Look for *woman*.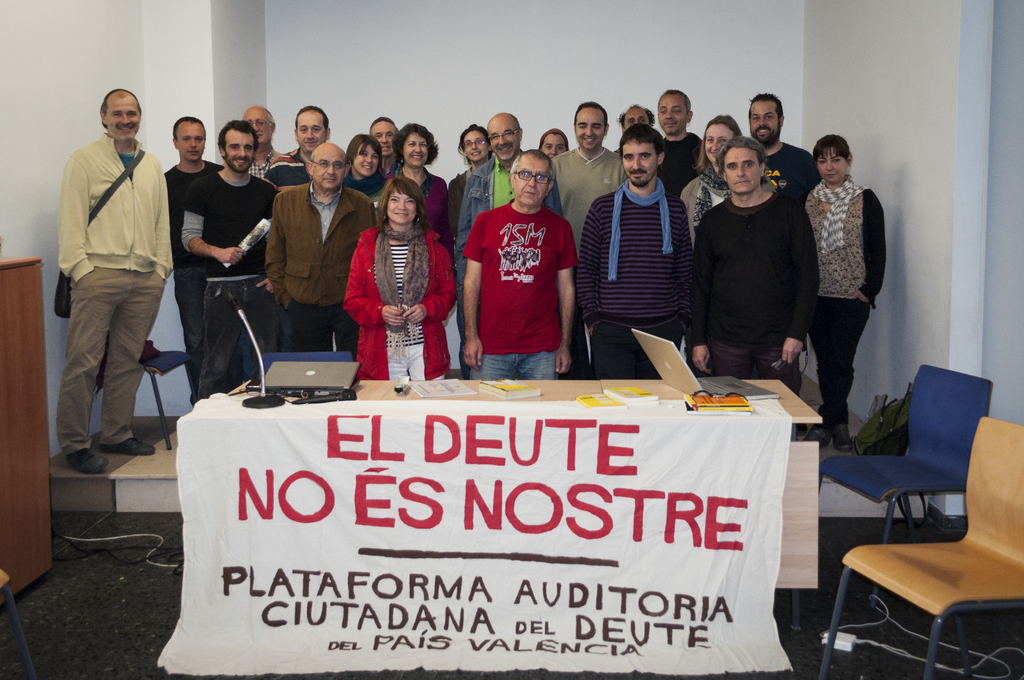
Found: (540, 130, 580, 161).
